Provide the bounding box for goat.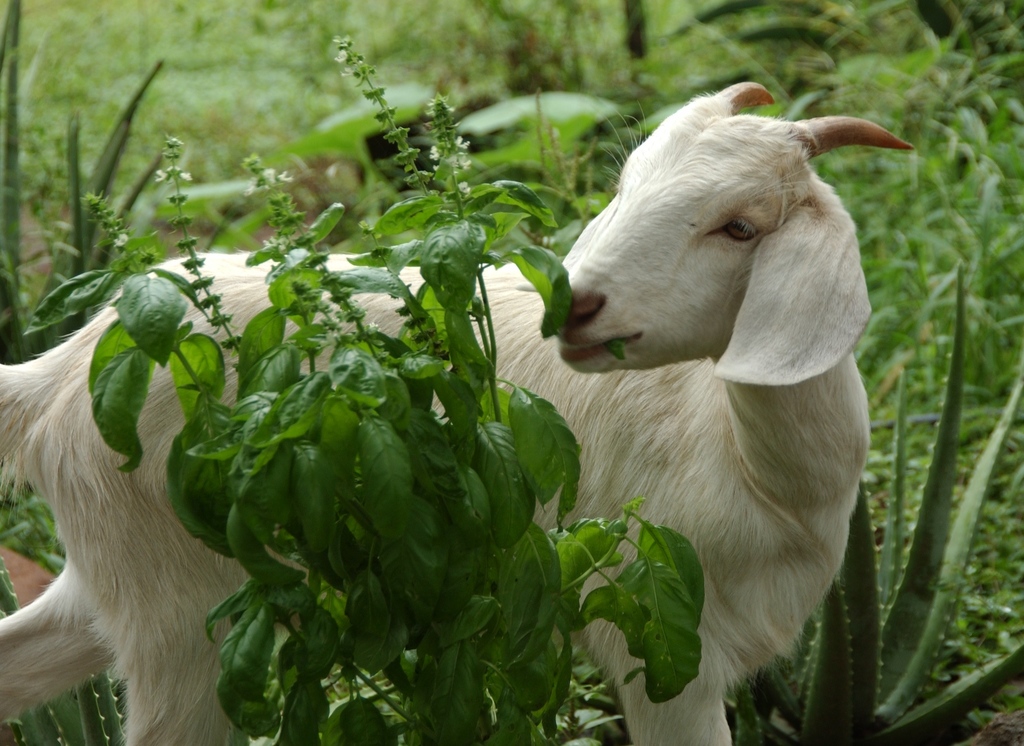
select_region(3, 79, 915, 743).
